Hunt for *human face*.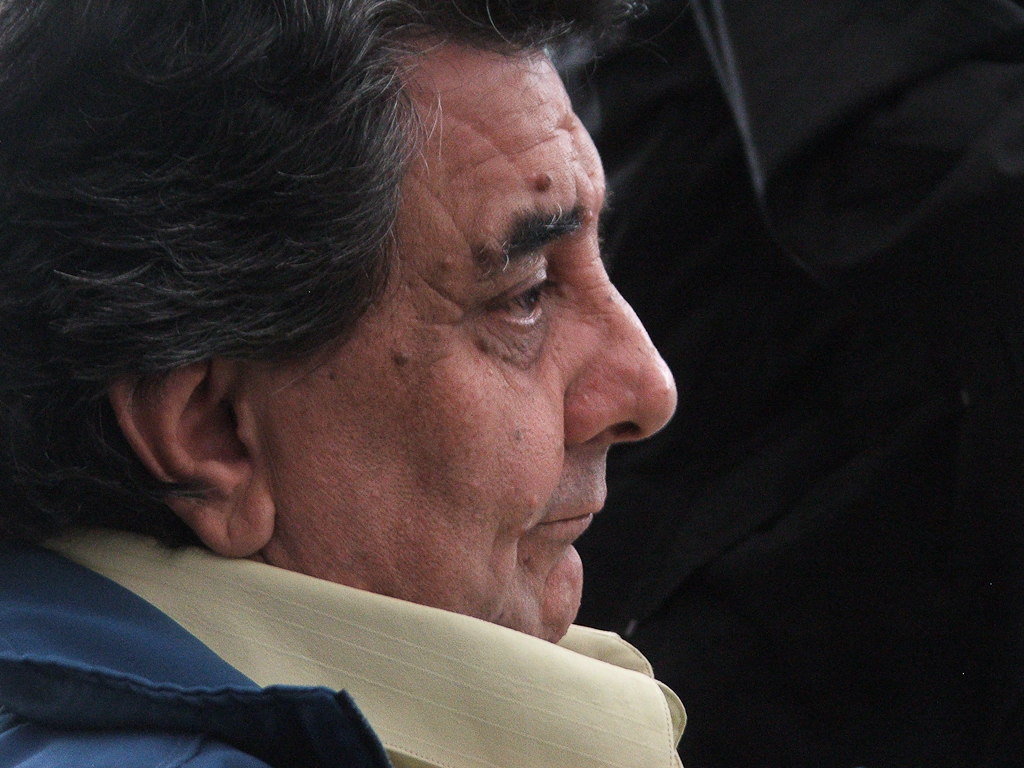
Hunted down at l=247, t=53, r=674, b=640.
